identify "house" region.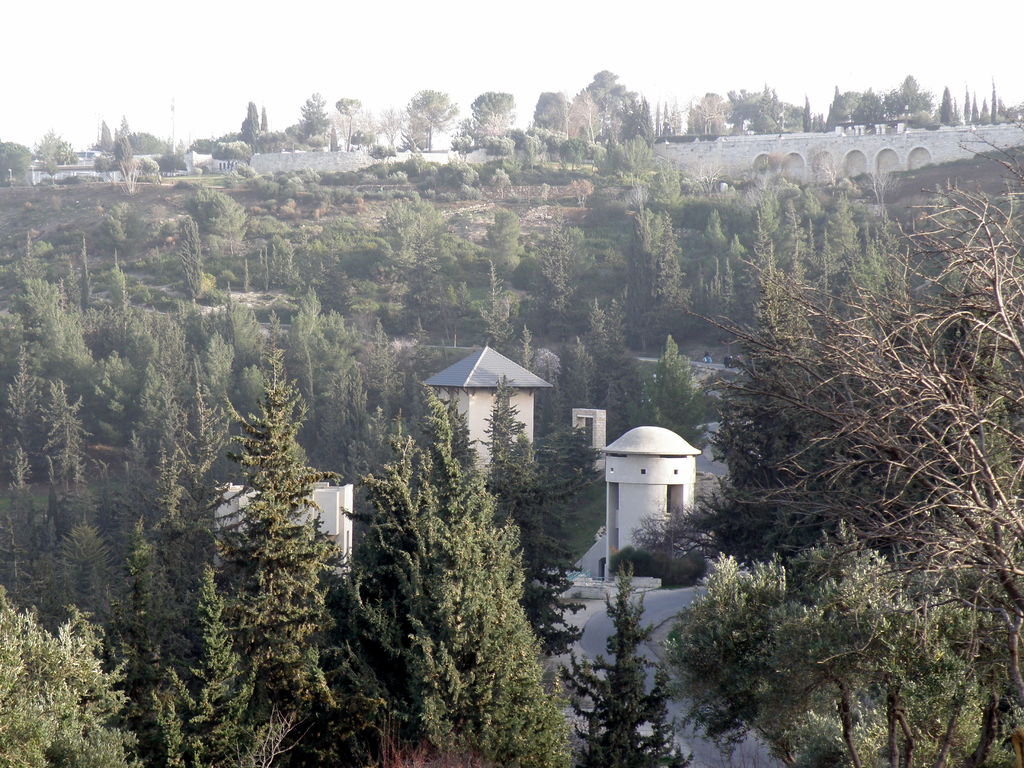
Region: select_region(426, 339, 548, 483).
